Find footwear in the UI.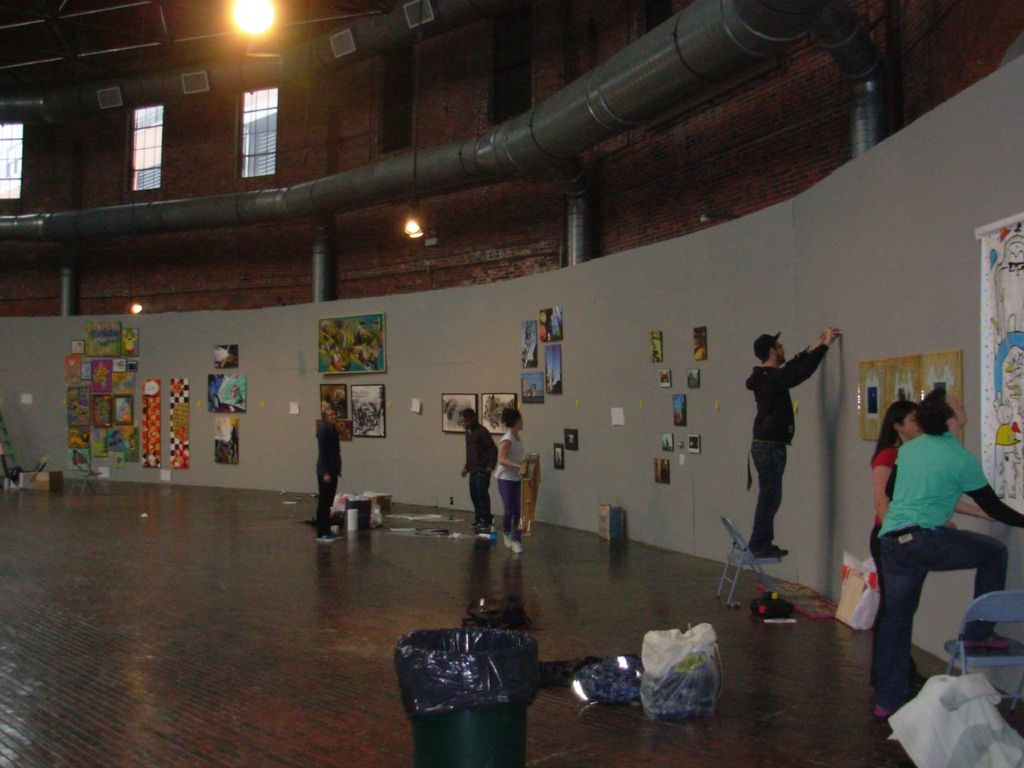
UI element at [x1=875, y1=708, x2=893, y2=718].
